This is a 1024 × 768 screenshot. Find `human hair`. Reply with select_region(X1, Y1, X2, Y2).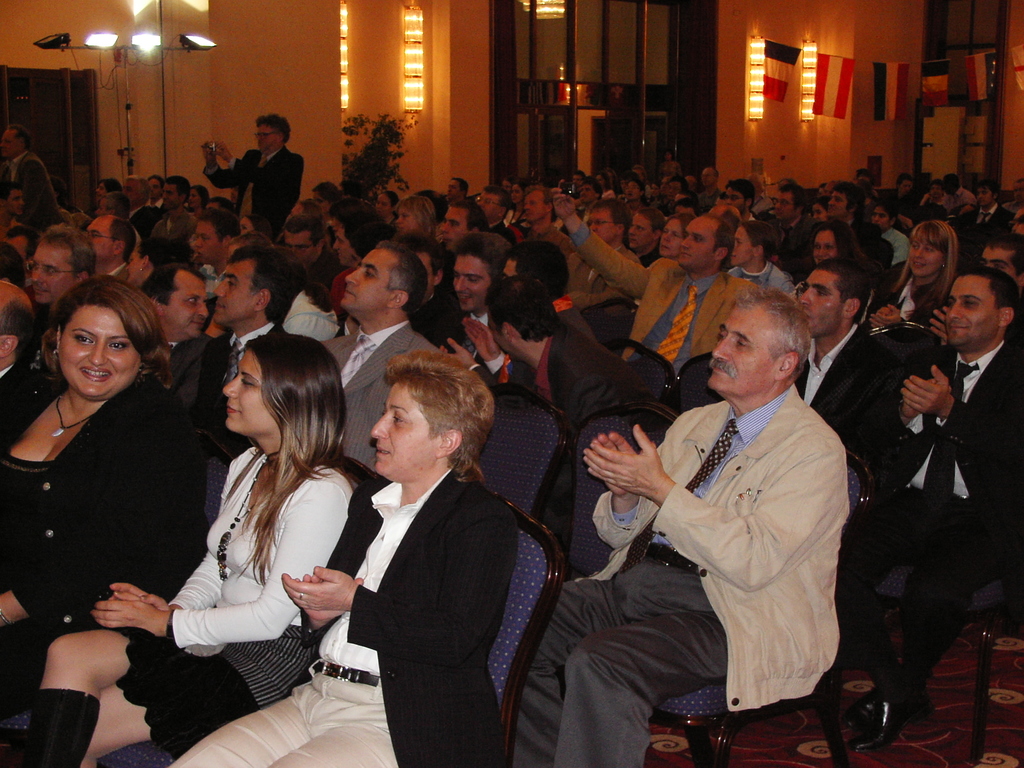
select_region(138, 262, 207, 307).
